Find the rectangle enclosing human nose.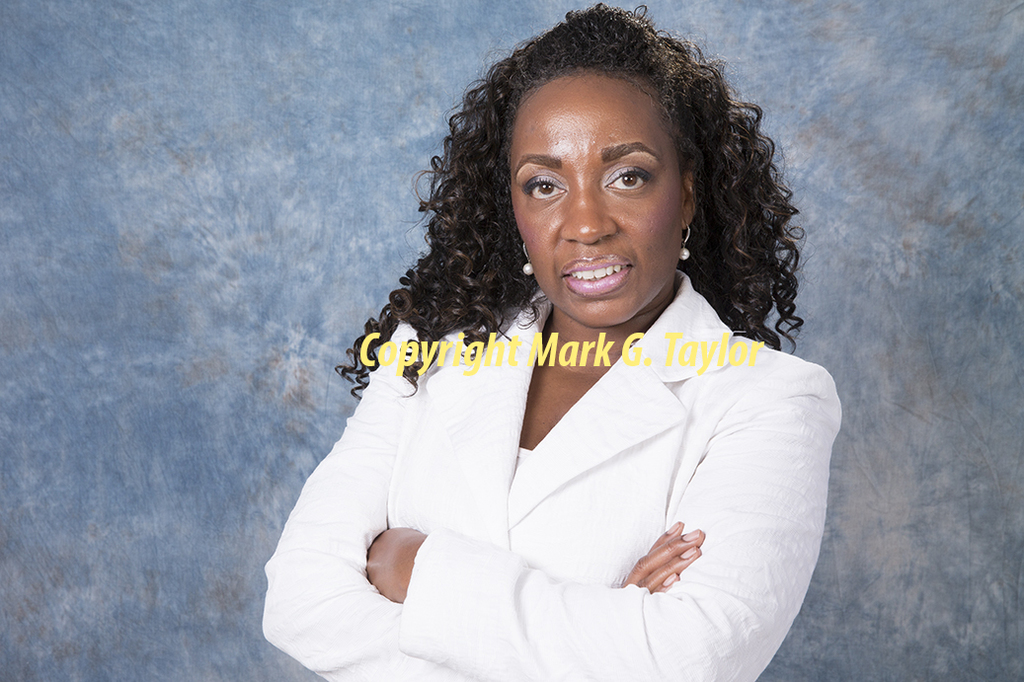
locate(561, 186, 622, 247).
